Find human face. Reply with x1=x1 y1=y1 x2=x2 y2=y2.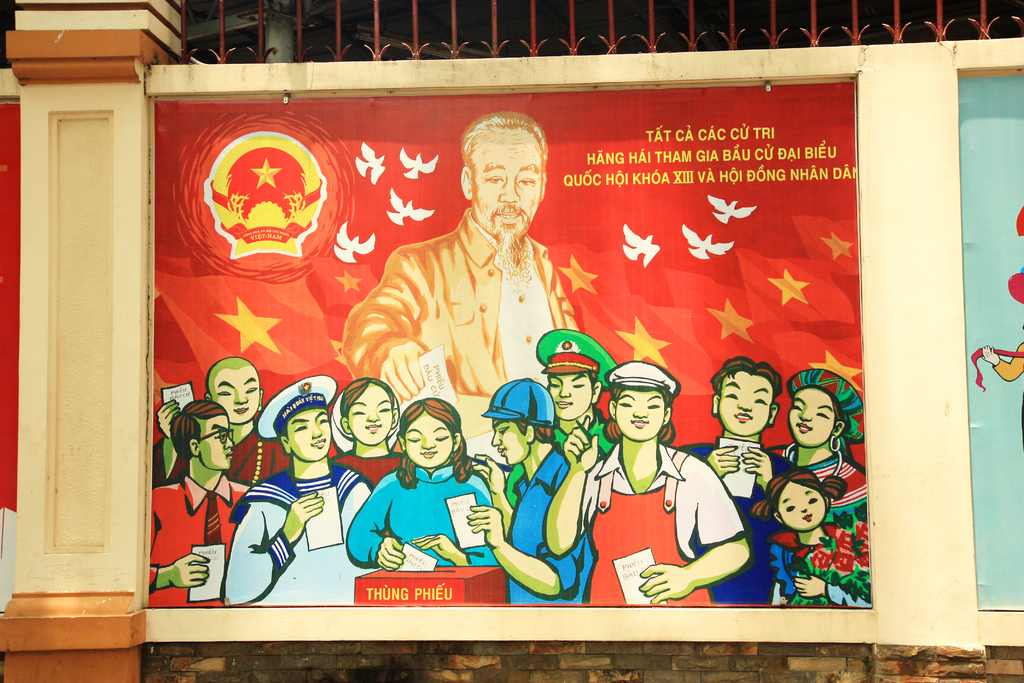
x1=408 y1=414 x2=454 y2=470.
